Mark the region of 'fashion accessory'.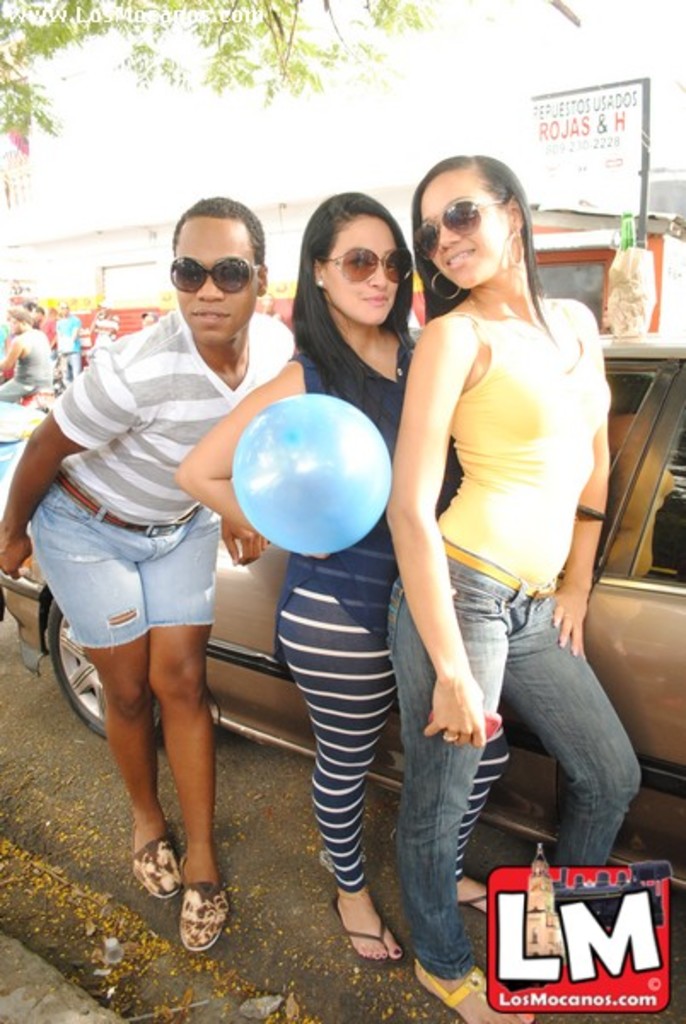
Region: crop(169, 254, 265, 295).
